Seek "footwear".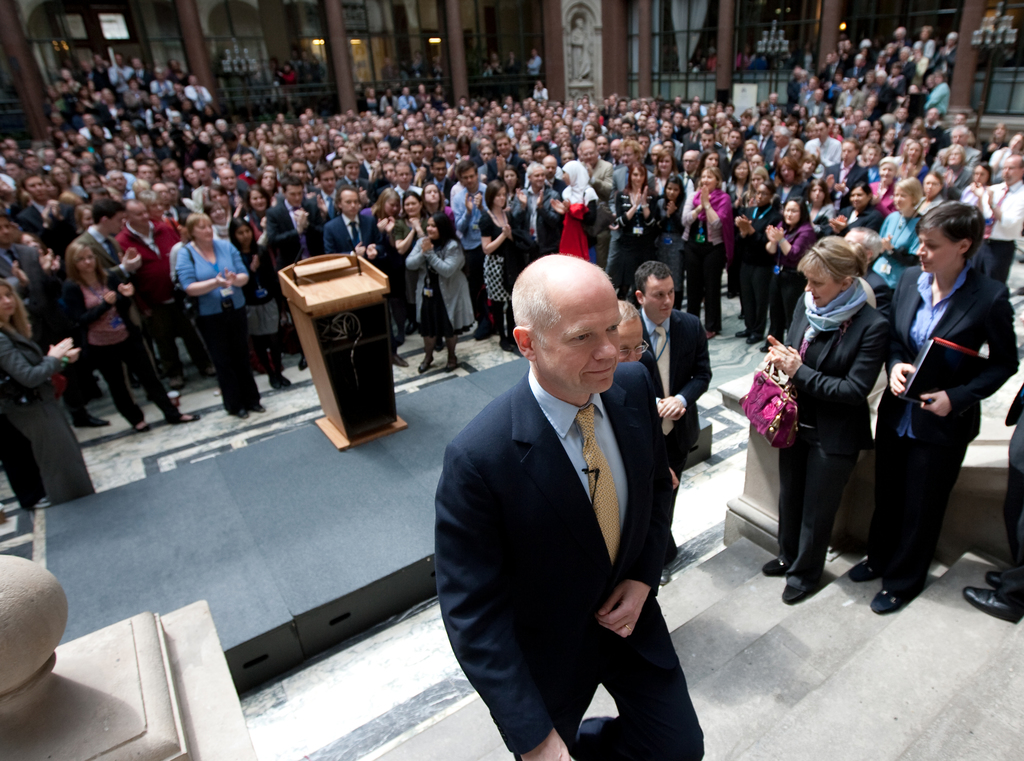
<box>395,351,406,364</box>.
